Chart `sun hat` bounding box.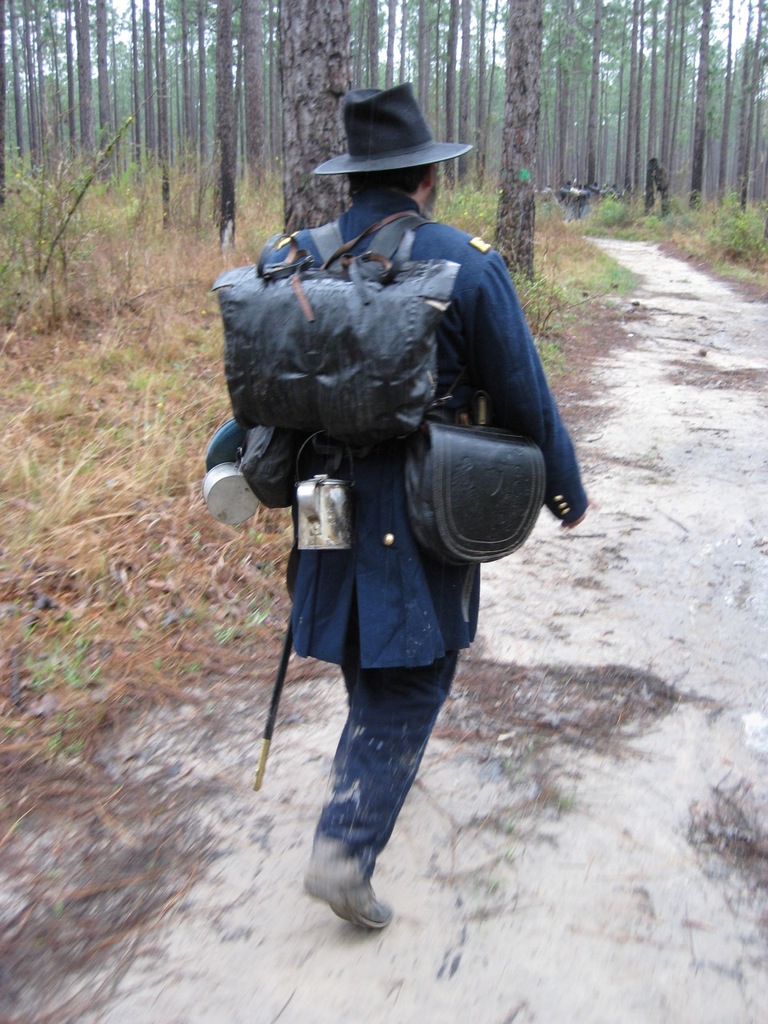
Charted: box(310, 86, 477, 178).
